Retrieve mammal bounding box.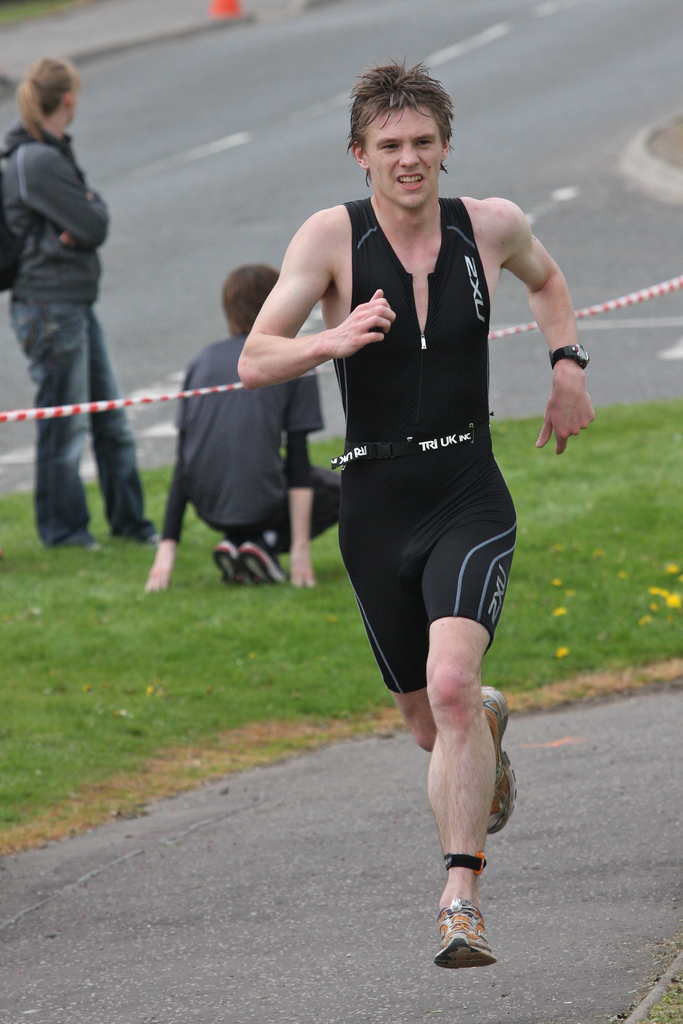
Bounding box: <region>13, 70, 152, 573</region>.
